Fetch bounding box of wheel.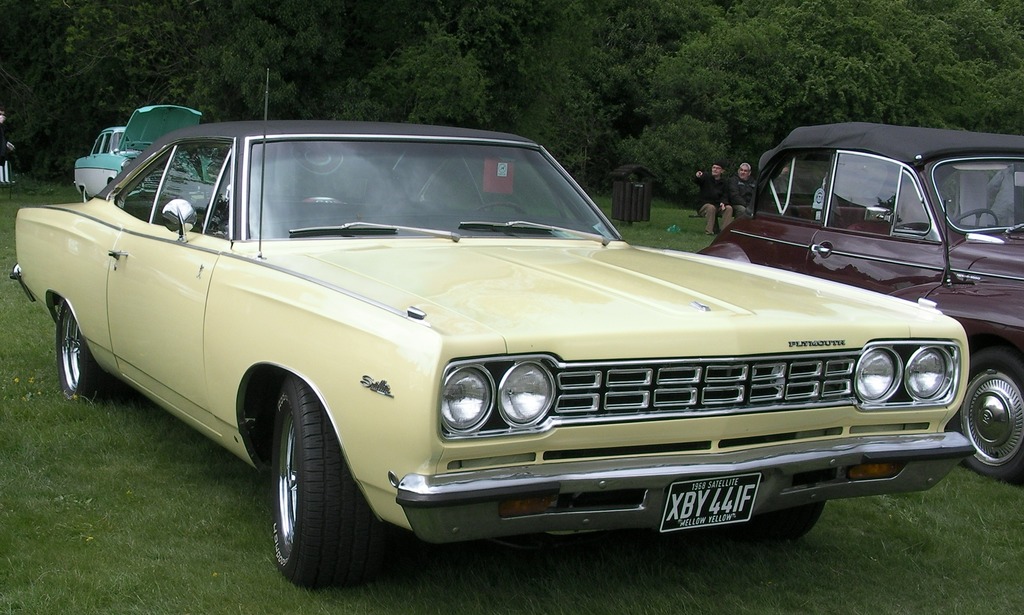
Bbox: x1=474, y1=201, x2=526, y2=217.
